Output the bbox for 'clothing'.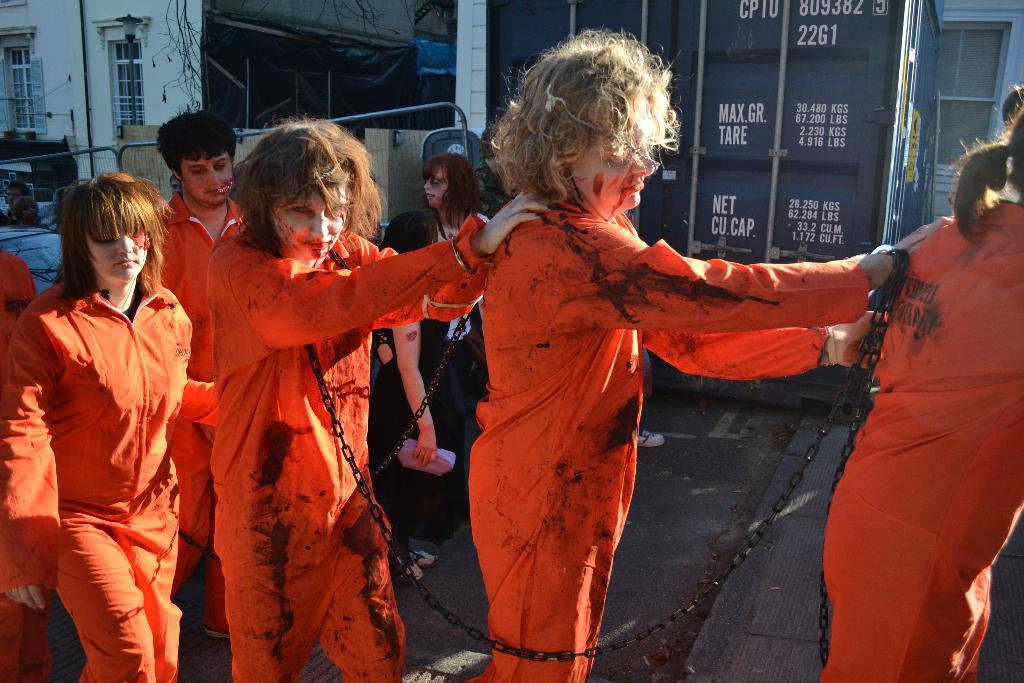
(left=0, top=248, right=47, bottom=346).
